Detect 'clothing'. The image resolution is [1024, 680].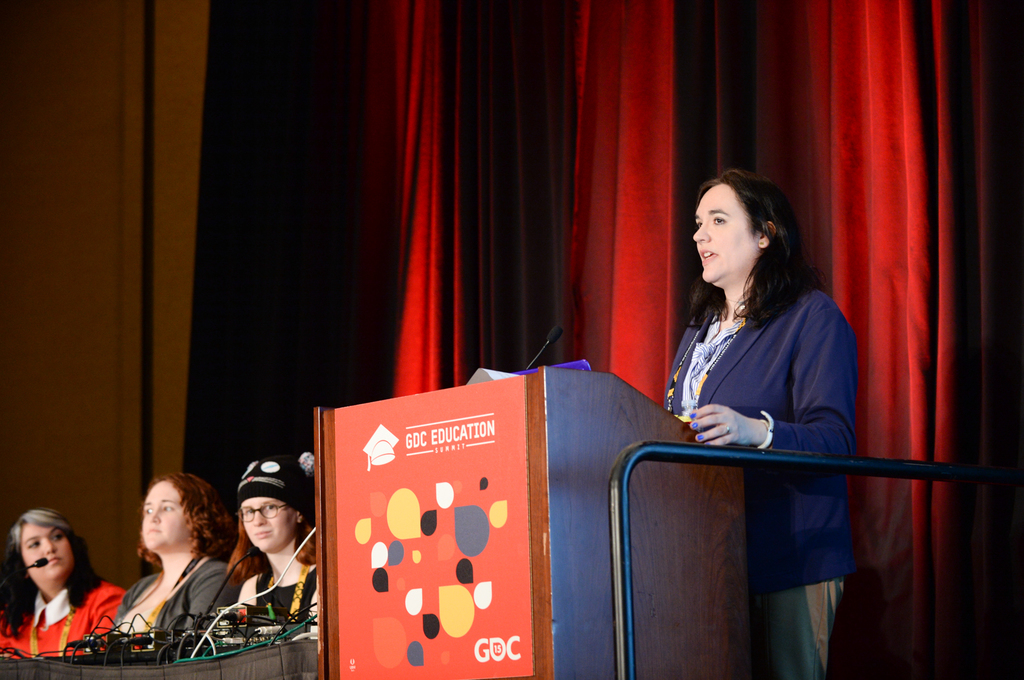
region(664, 280, 860, 679).
